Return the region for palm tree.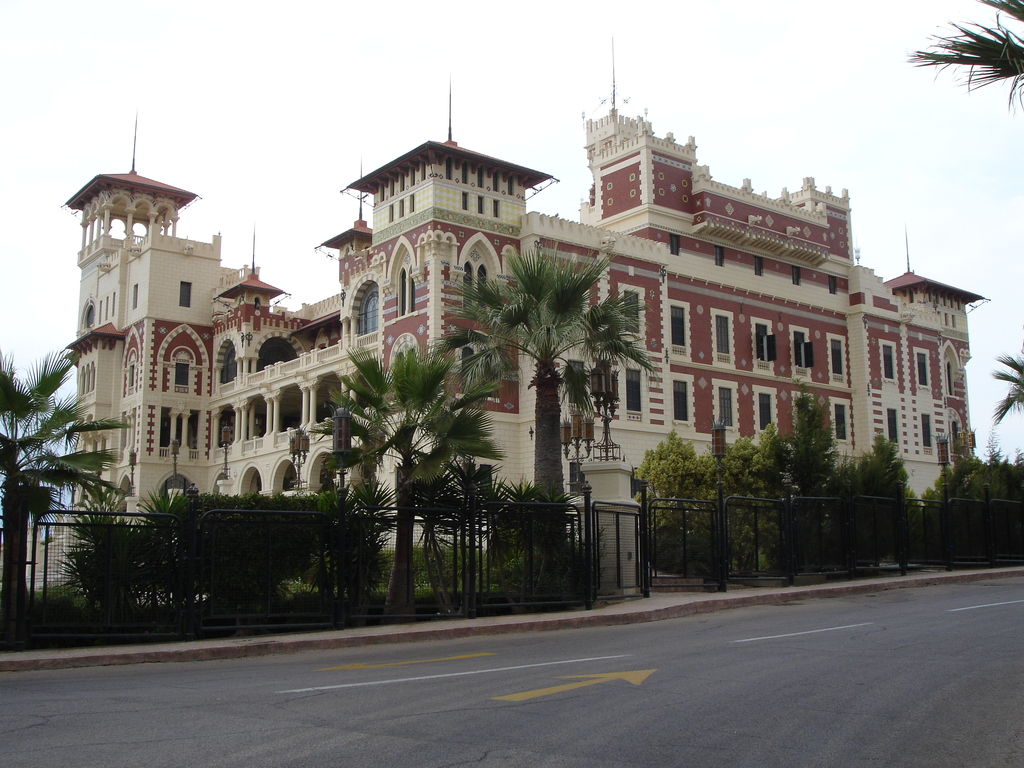
757,401,830,525.
